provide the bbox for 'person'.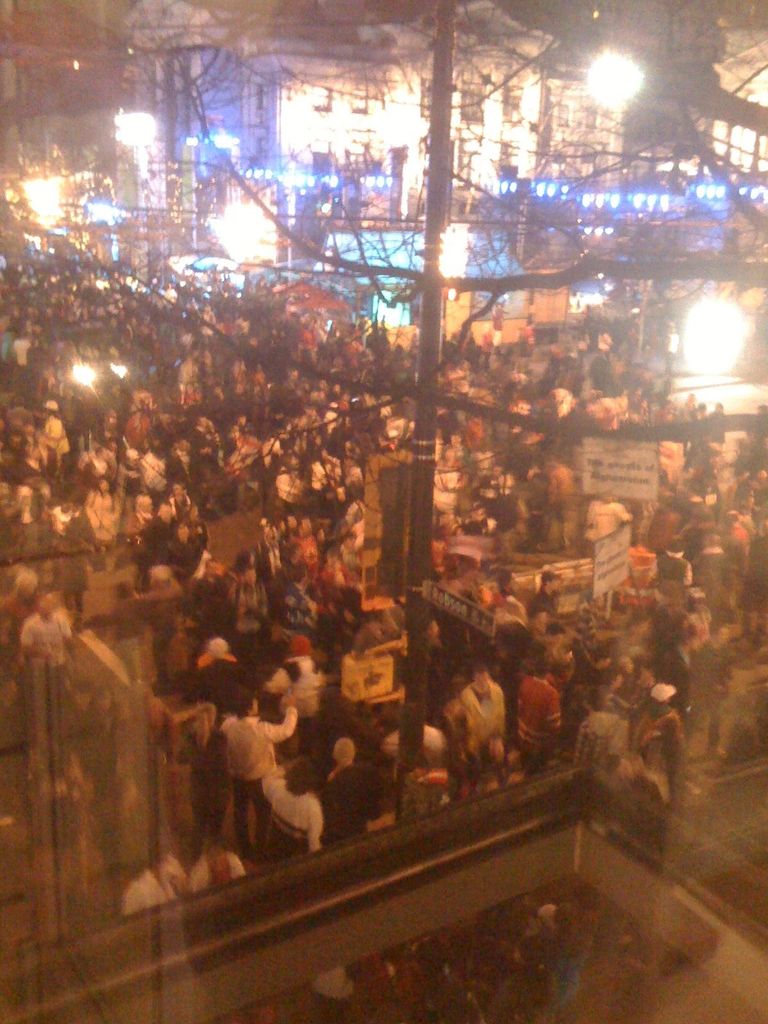
x1=10 y1=573 x2=42 y2=633.
